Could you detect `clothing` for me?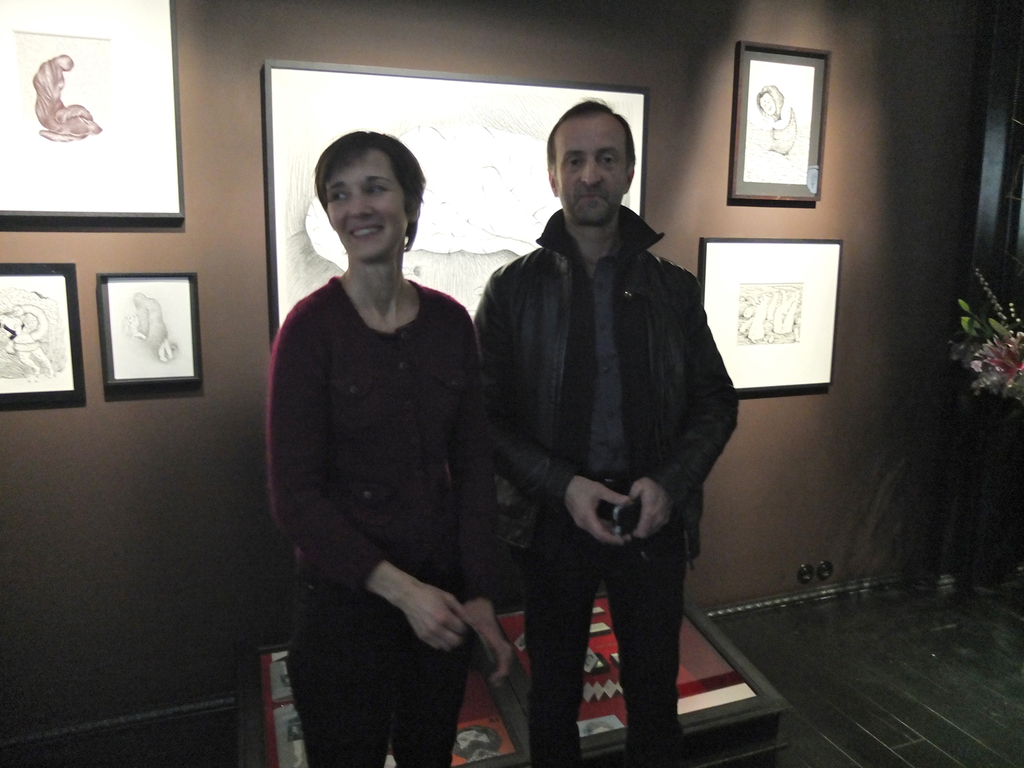
Detection result: 262,185,509,743.
